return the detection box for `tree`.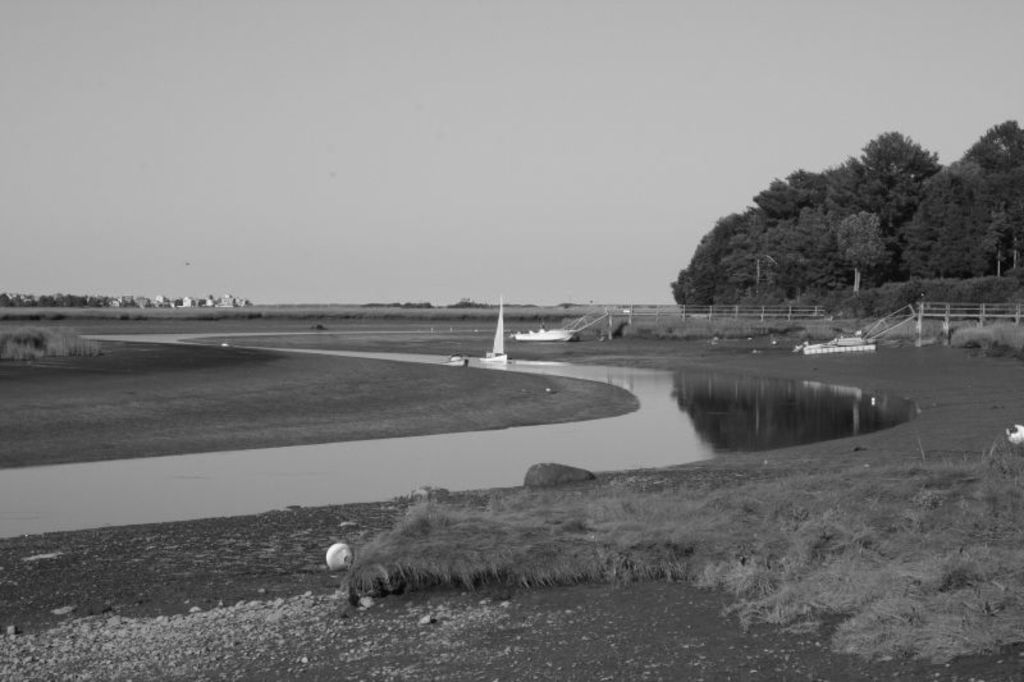
767 221 850 302.
